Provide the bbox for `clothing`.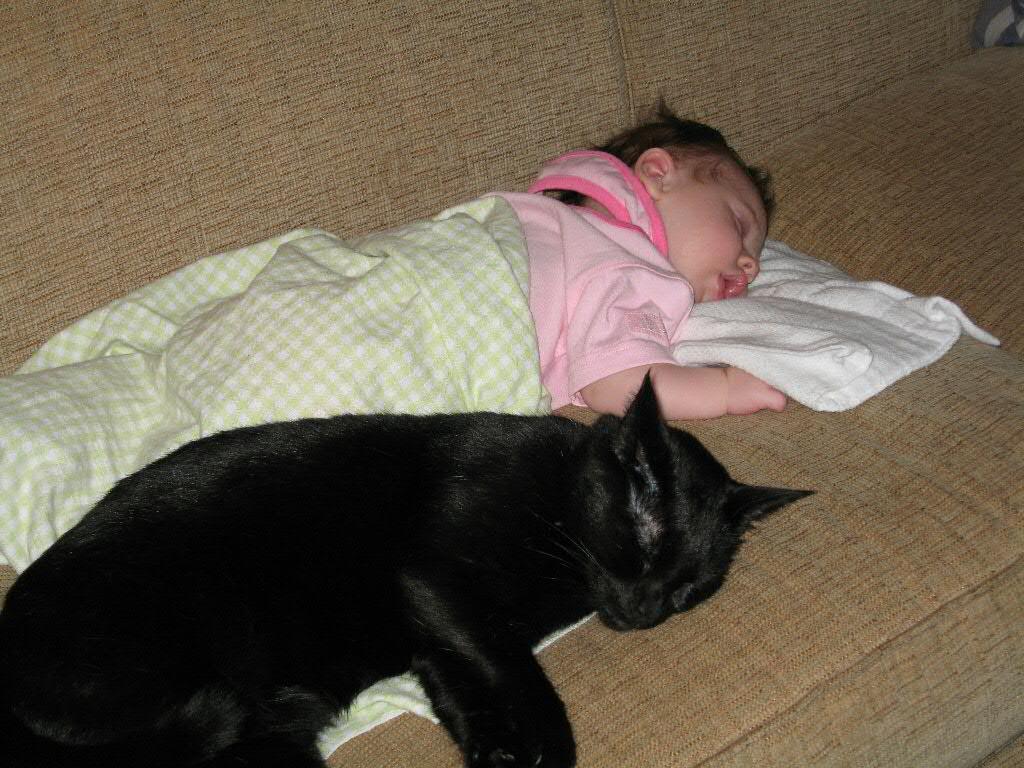
bbox(481, 148, 688, 406).
